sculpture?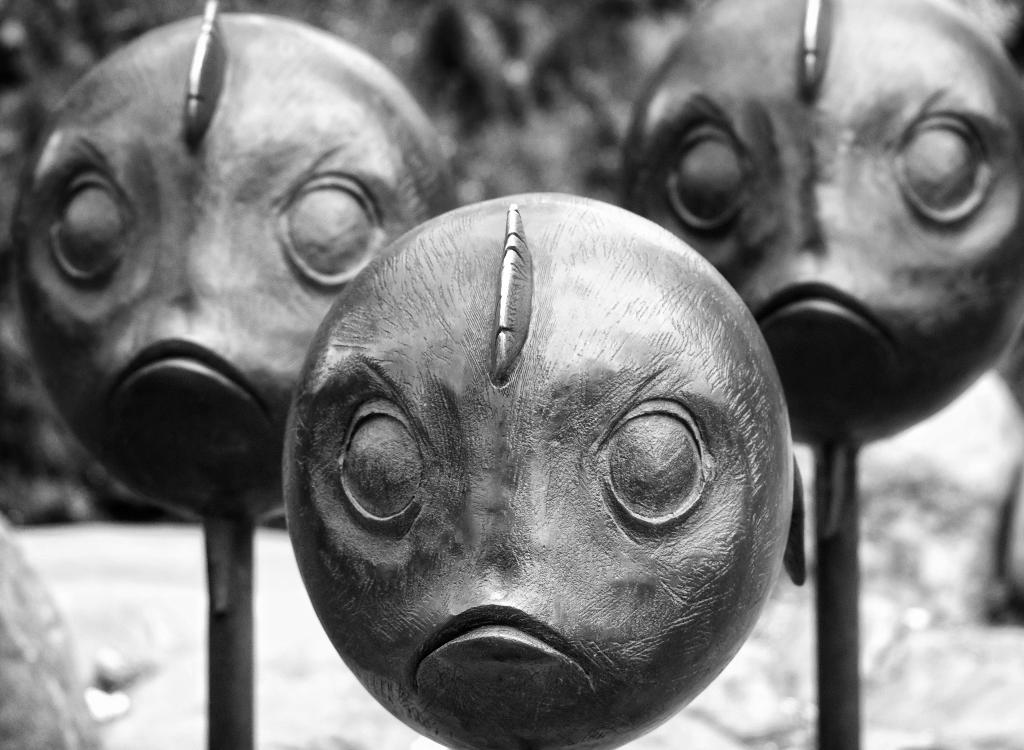
621 0 1023 749
